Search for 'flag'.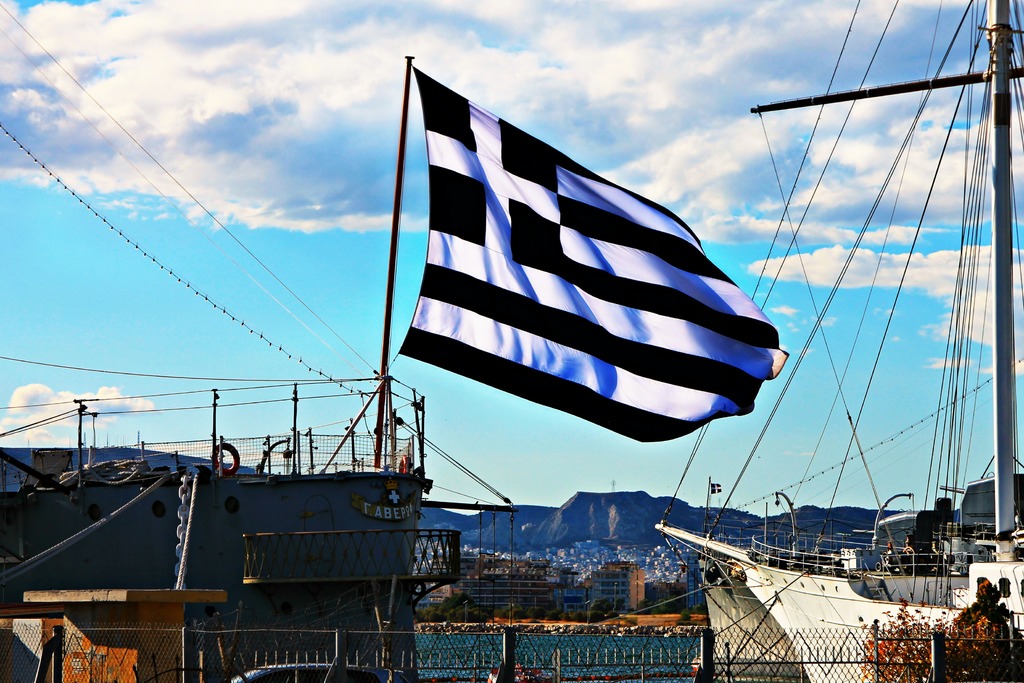
Found at {"left": 376, "top": 64, "right": 728, "bottom": 425}.
